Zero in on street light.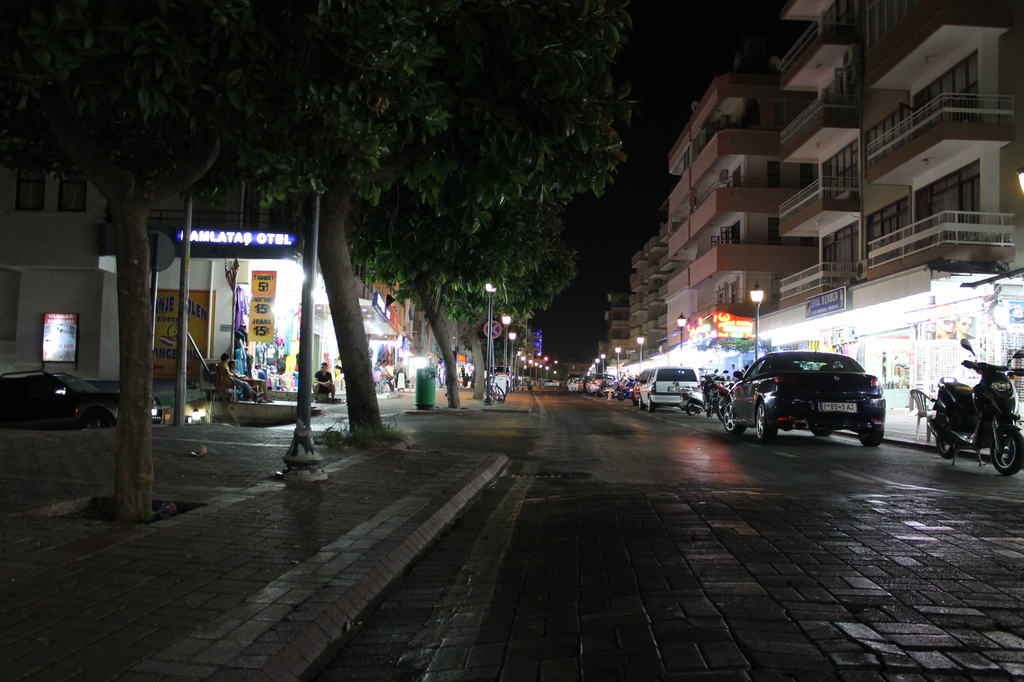
Zeroed in: [540,364,542,386].
